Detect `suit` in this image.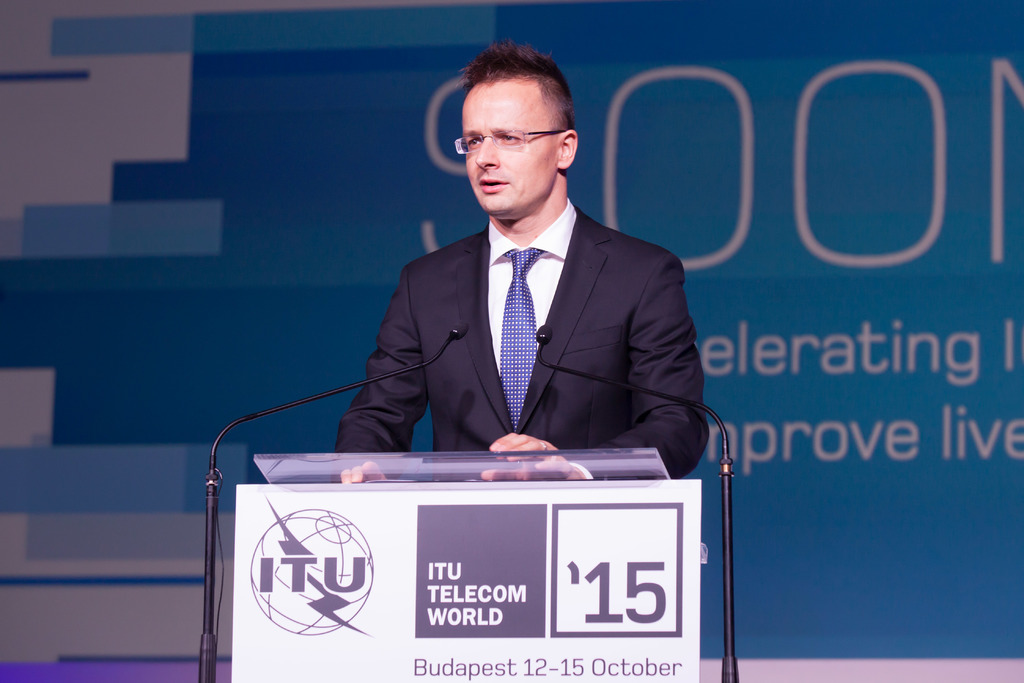
Detection: box(342, 219, 706, 479).
